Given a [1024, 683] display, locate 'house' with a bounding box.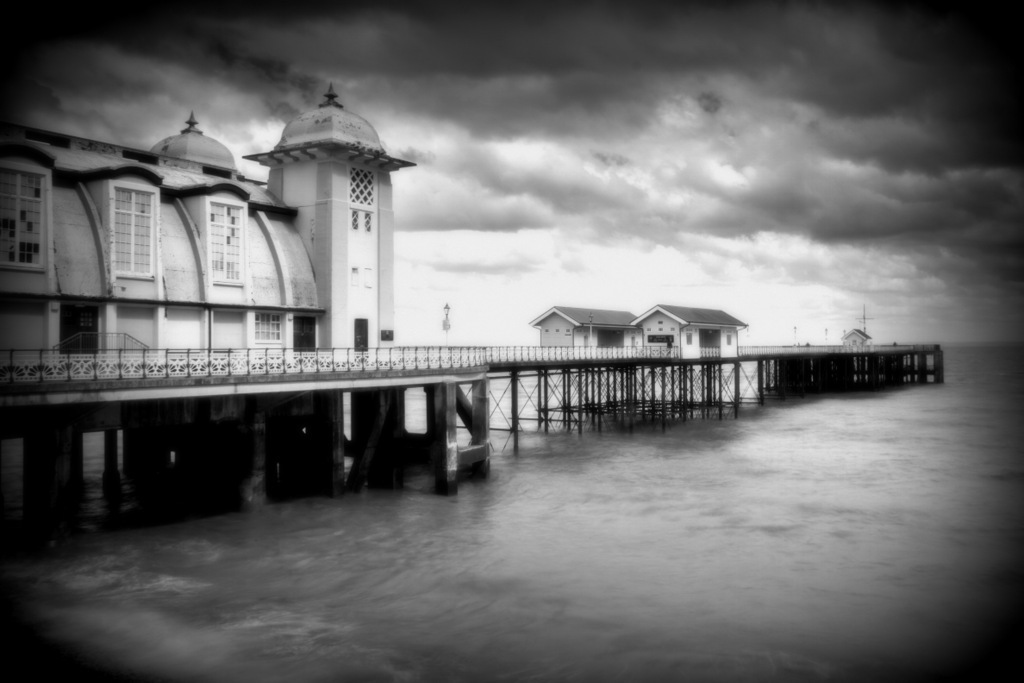
Located: 530, 303, 639, 356.
